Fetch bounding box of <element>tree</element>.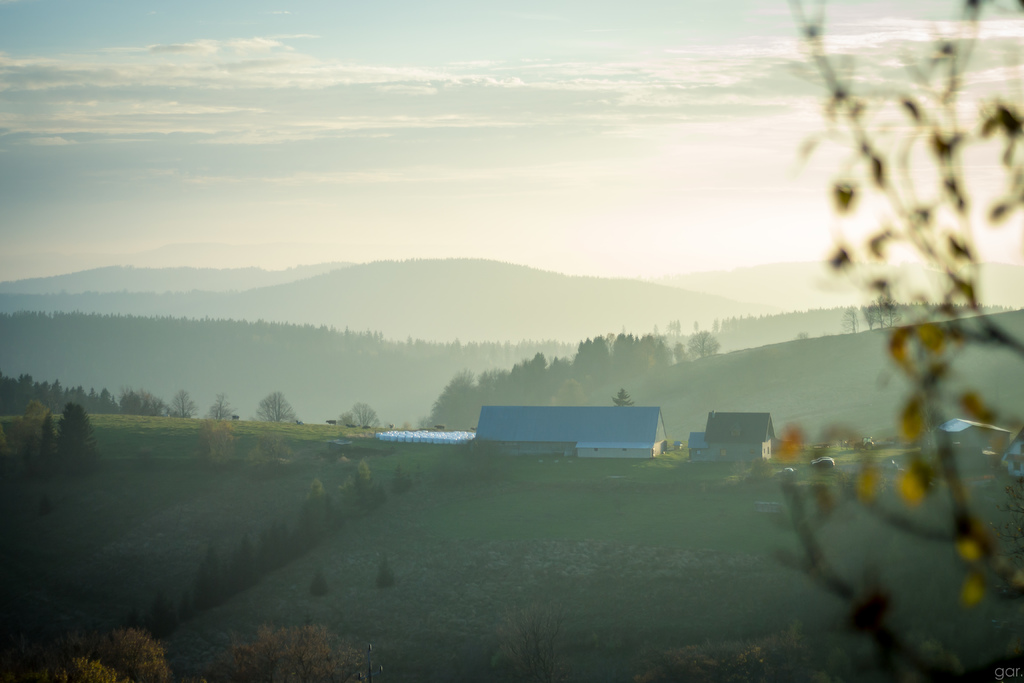
Bbox: box(338, 397, 384, 427).
